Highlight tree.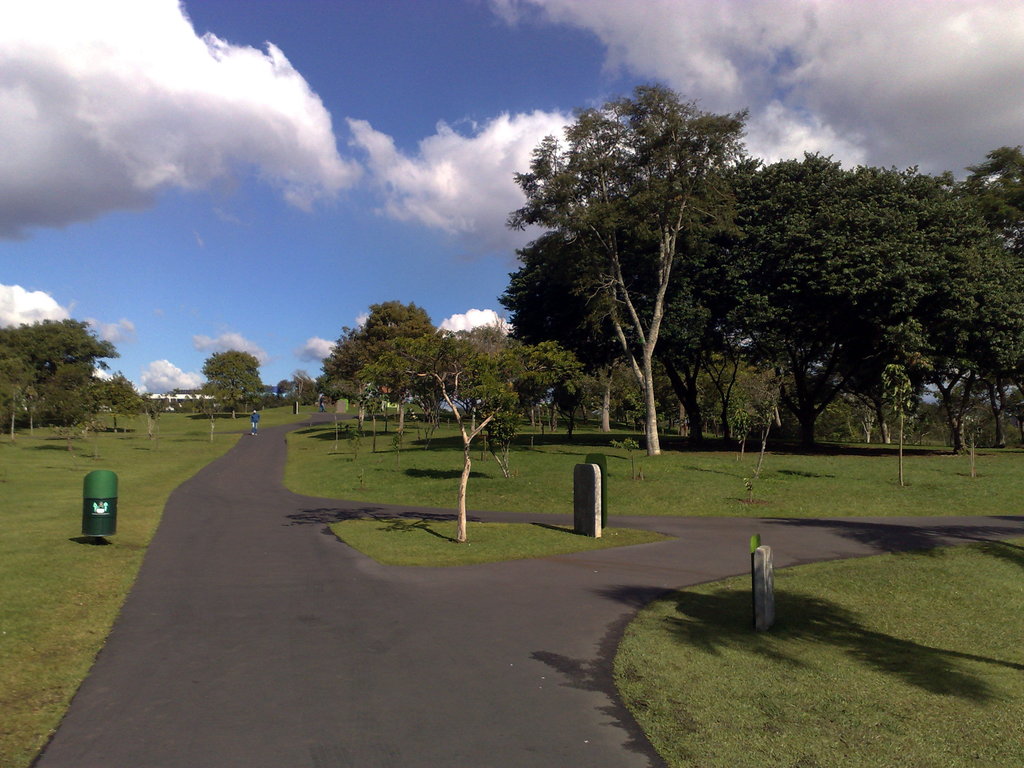
Highlighted region: (x1=137, y1=394, x2=167, y2=437).
